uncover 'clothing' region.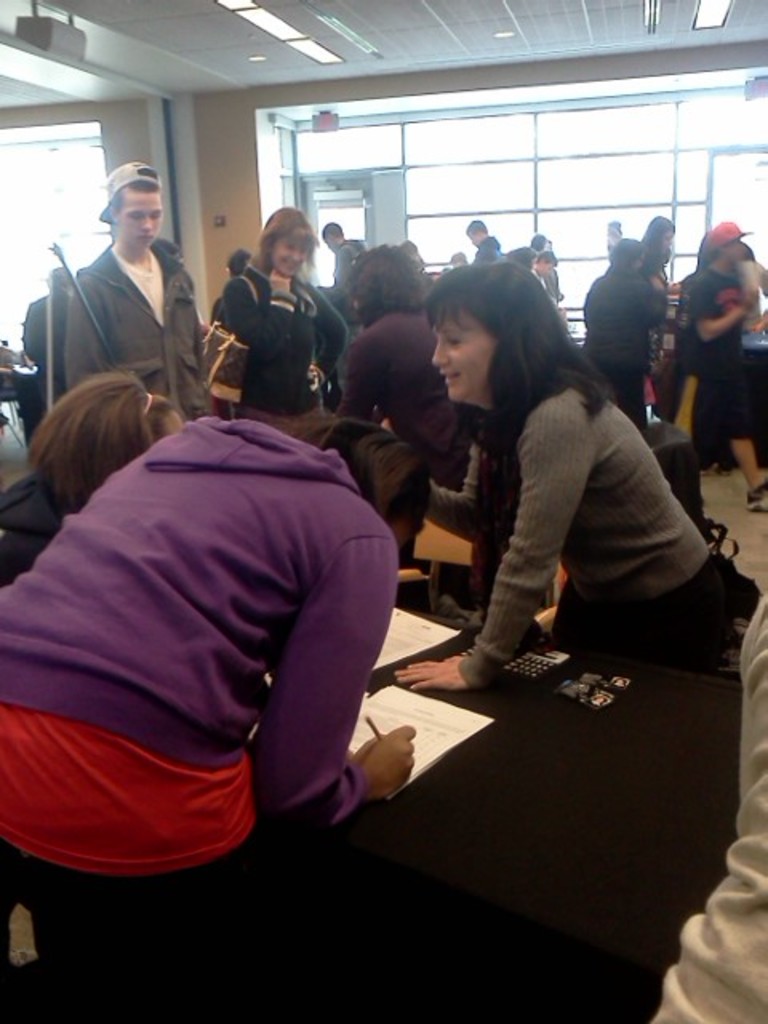
Uncovered: {"left": 480, "top": 227, "right": 514, "bottom": 262}.
